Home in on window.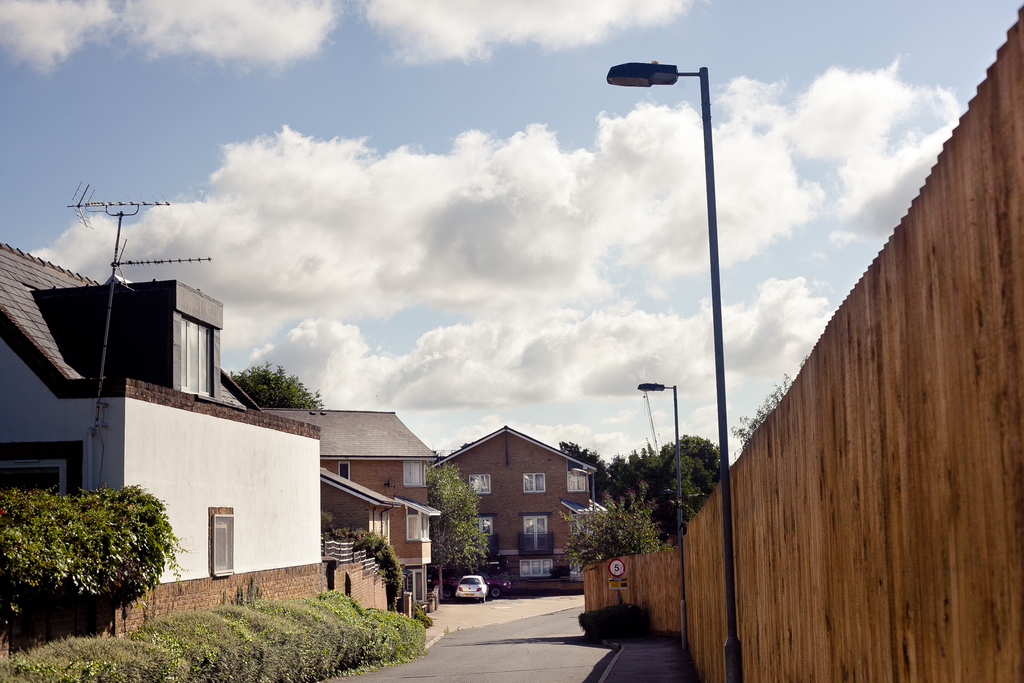
Homed in at detection(521, 513, 550, 555).
